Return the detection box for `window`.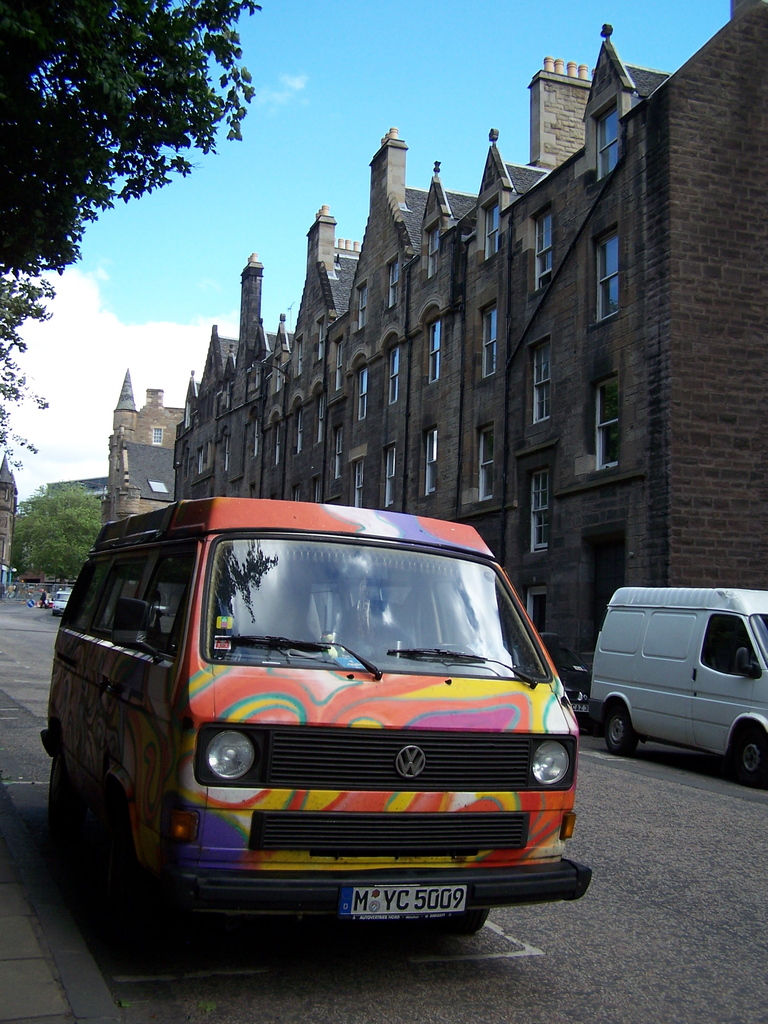
(x1=313, y1=313, x2=325, y2=360).
